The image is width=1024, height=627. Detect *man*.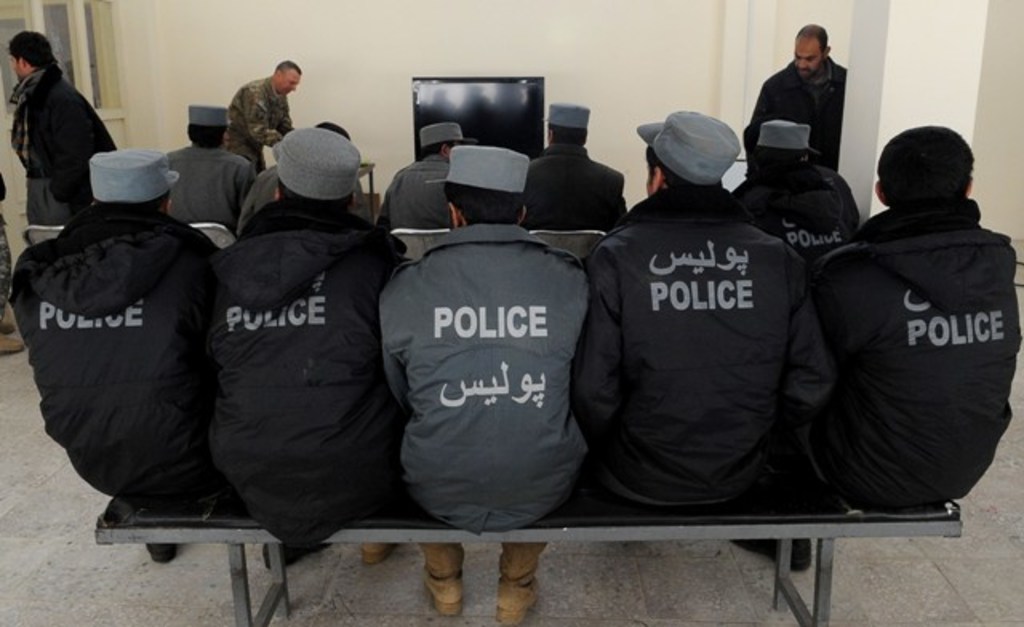
Detection: l=378, t=109, r=454, b=243.
